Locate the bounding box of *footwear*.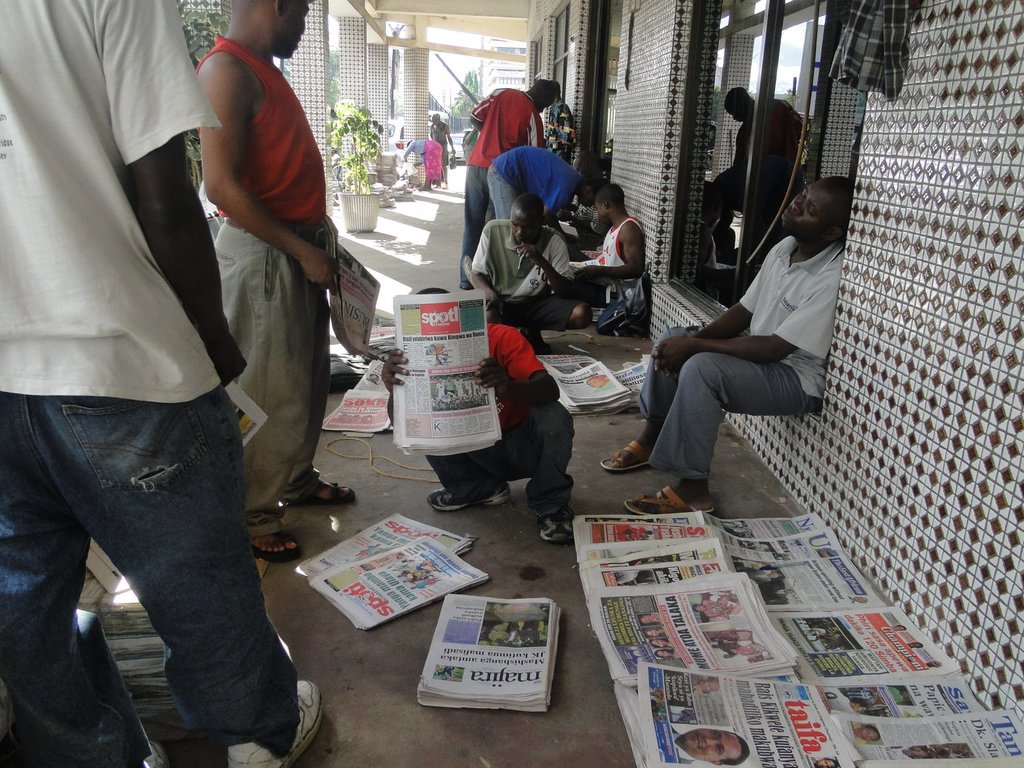
Bounding box: Rect(591, 440, 655, 470).
